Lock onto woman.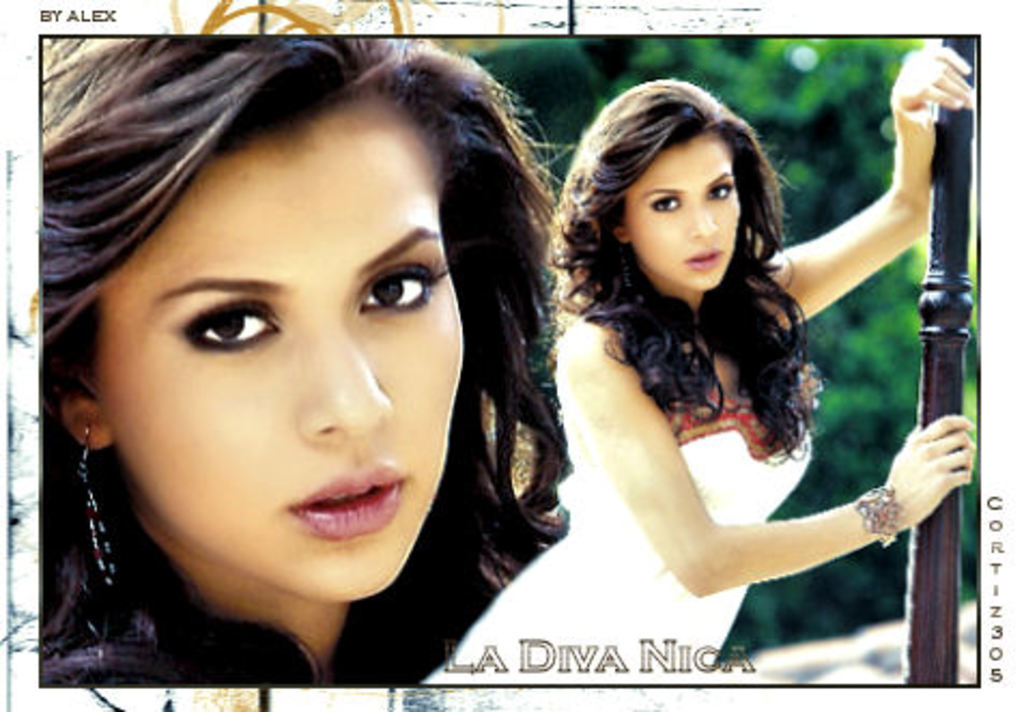
Locked: bbox=[0, 37, 613, 680].
